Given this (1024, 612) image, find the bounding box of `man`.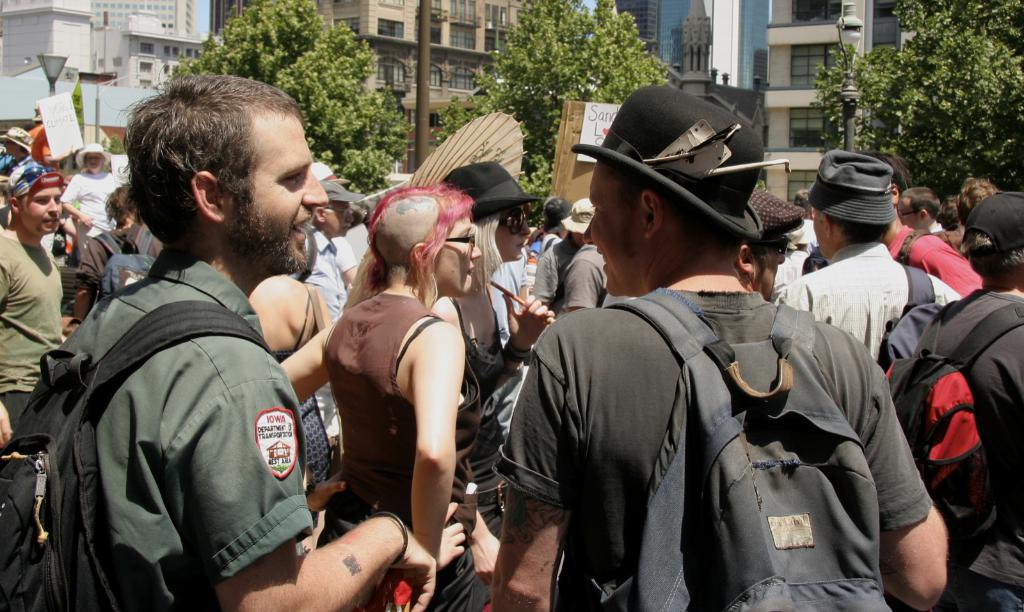
left=71, top=182, right=192, bottom=325.
